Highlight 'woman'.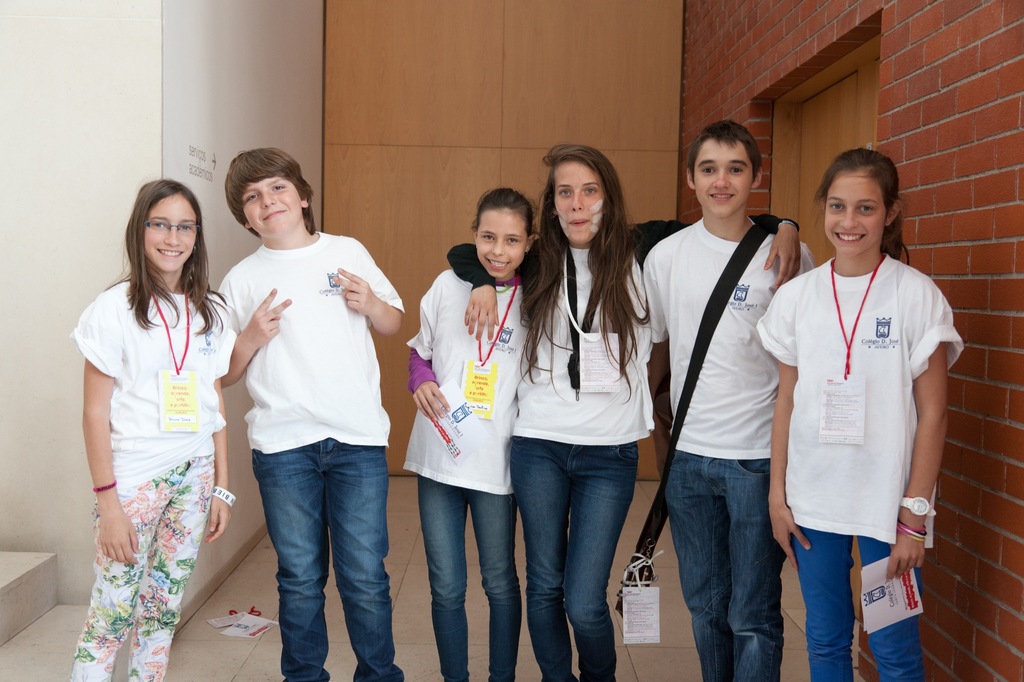
Highlighted region: <bbox>70, 169, 248, 658</bbox>.
